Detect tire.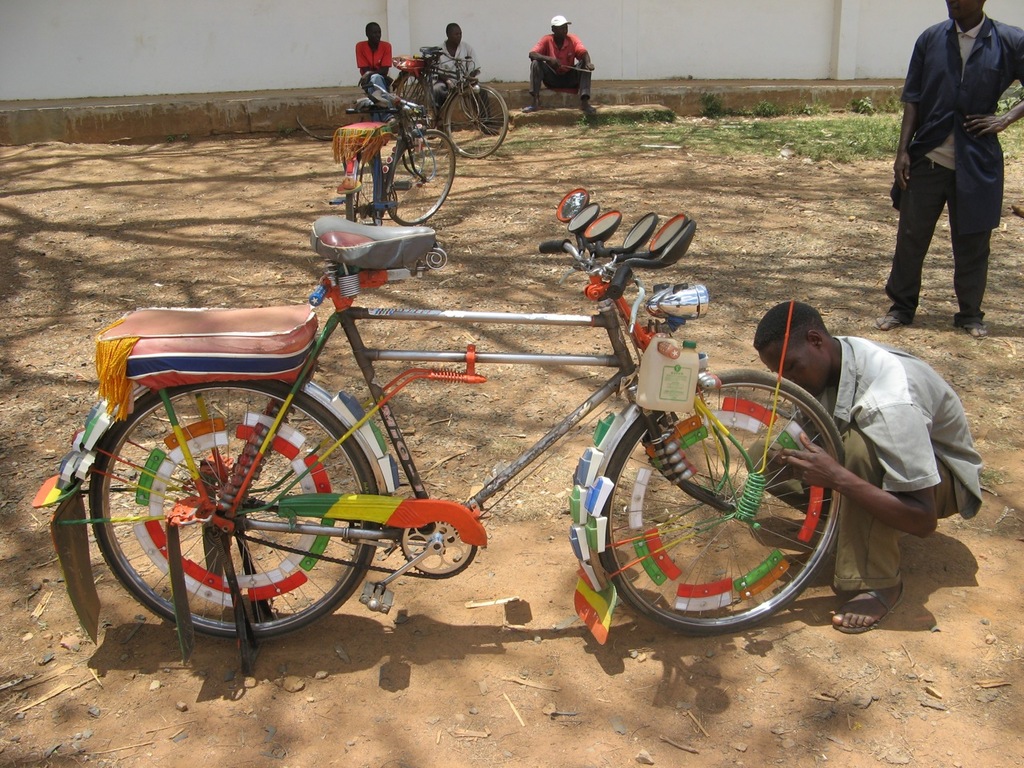
Detected at (left=446, top=84, right=509, bottom=160).
